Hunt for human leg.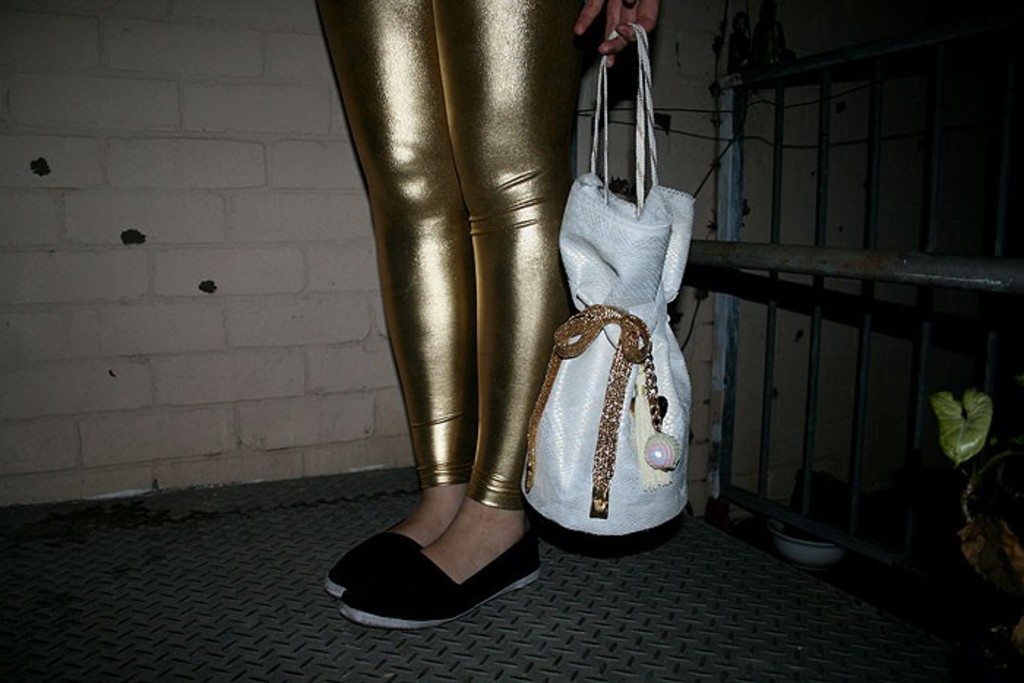
Hunted down at <region>309, 0, 471, 601</region>.
